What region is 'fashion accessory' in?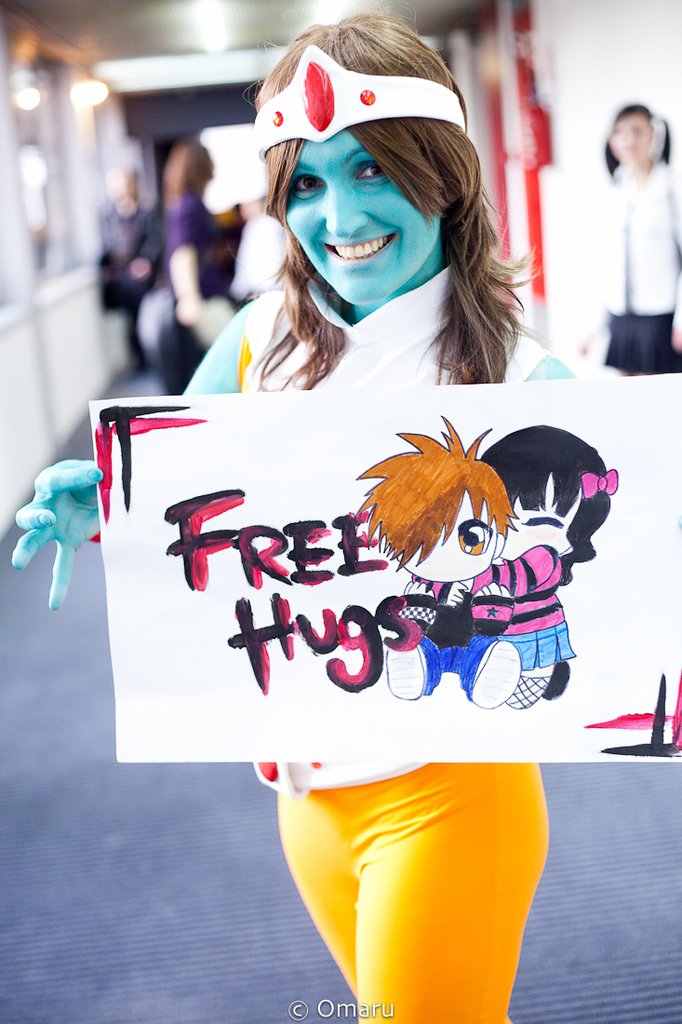
detection(469, 639, 517, 706).
